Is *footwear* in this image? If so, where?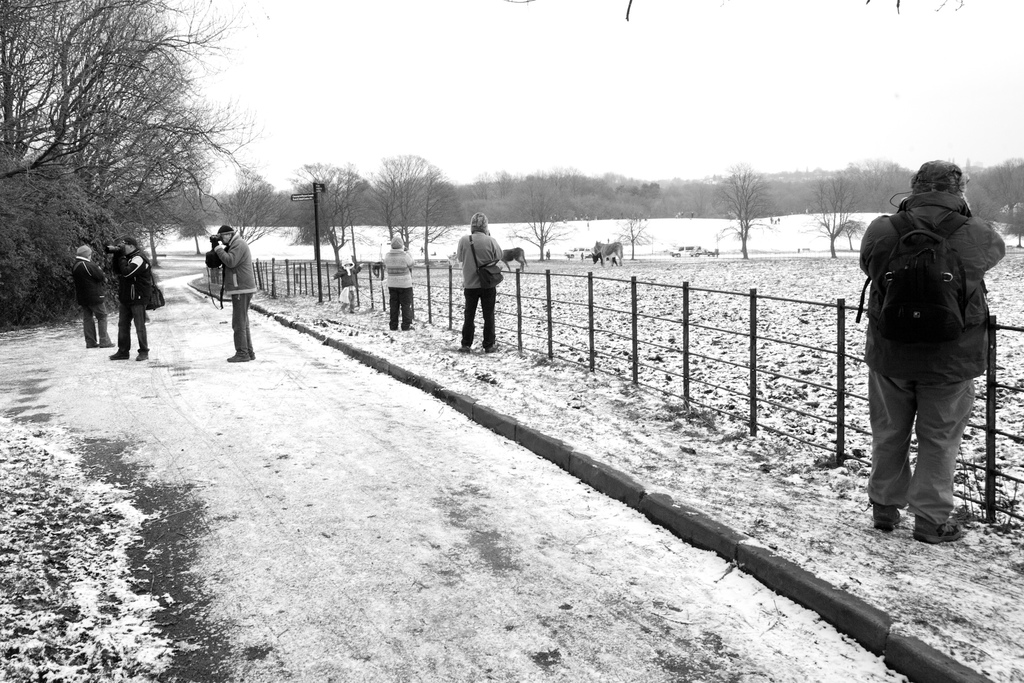
Yes, at left=456, top=345, right=467, bottom=354.
